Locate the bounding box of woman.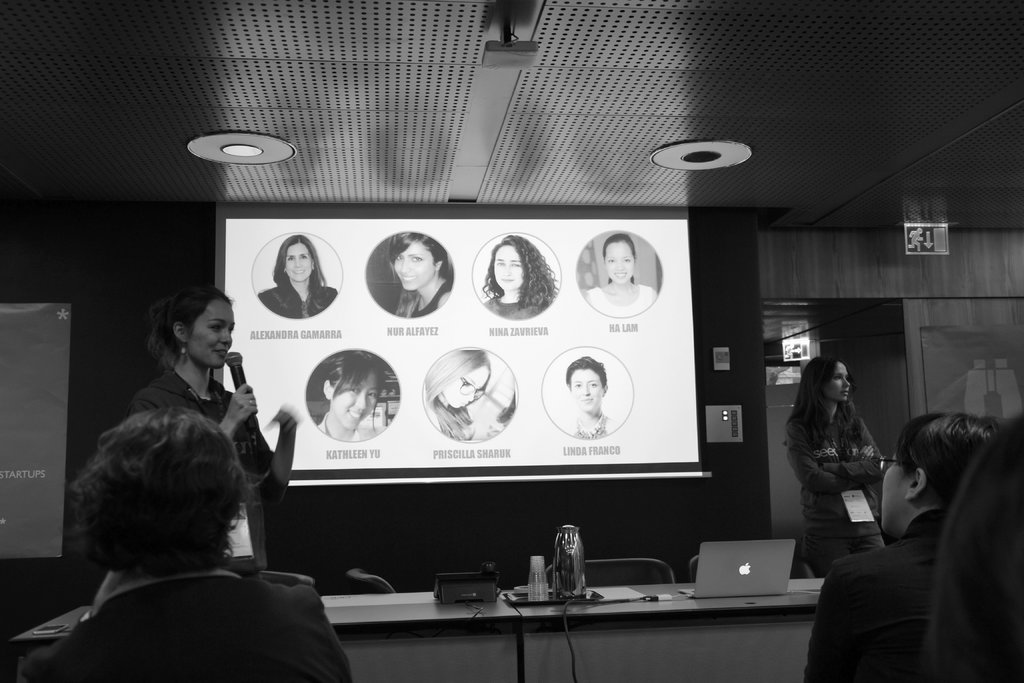
Bounding box: left=582, top=229, right=656, bottom=320.
